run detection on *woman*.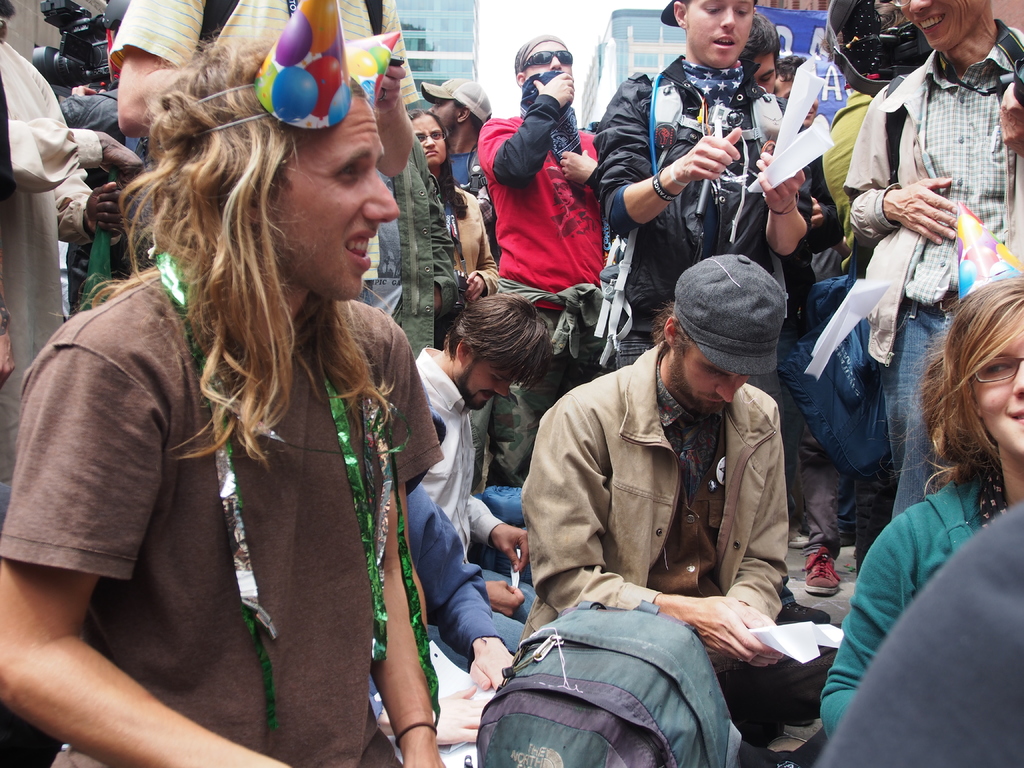
Result: {"left": 814, "top": 278, "right": 1023, "bottom": 742}.
